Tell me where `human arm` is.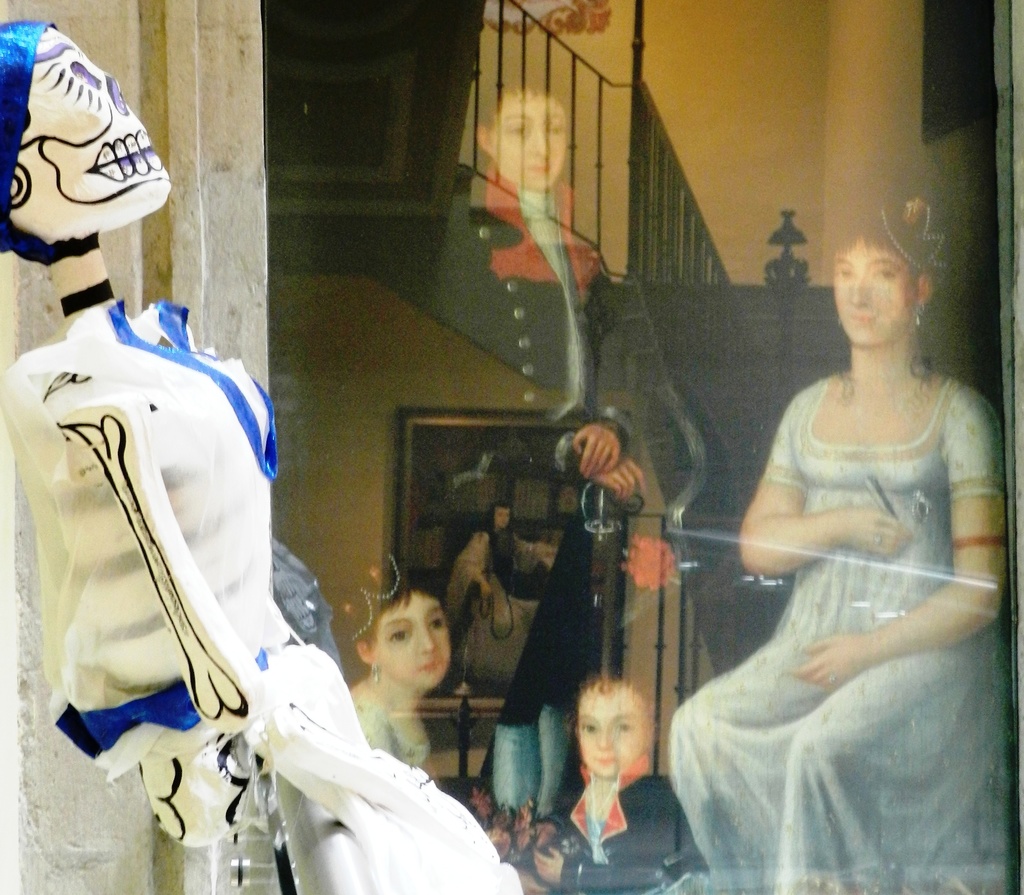
`human arm` is at l=572, t=269, r=644, b=480.
